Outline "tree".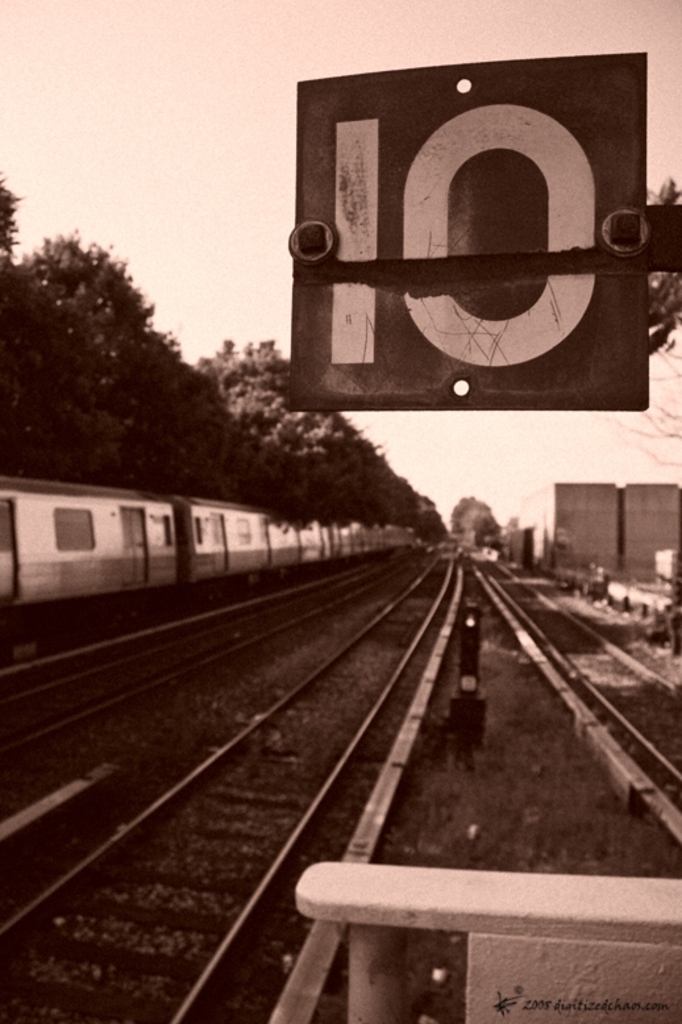
Outline: 7 217 221 494.
